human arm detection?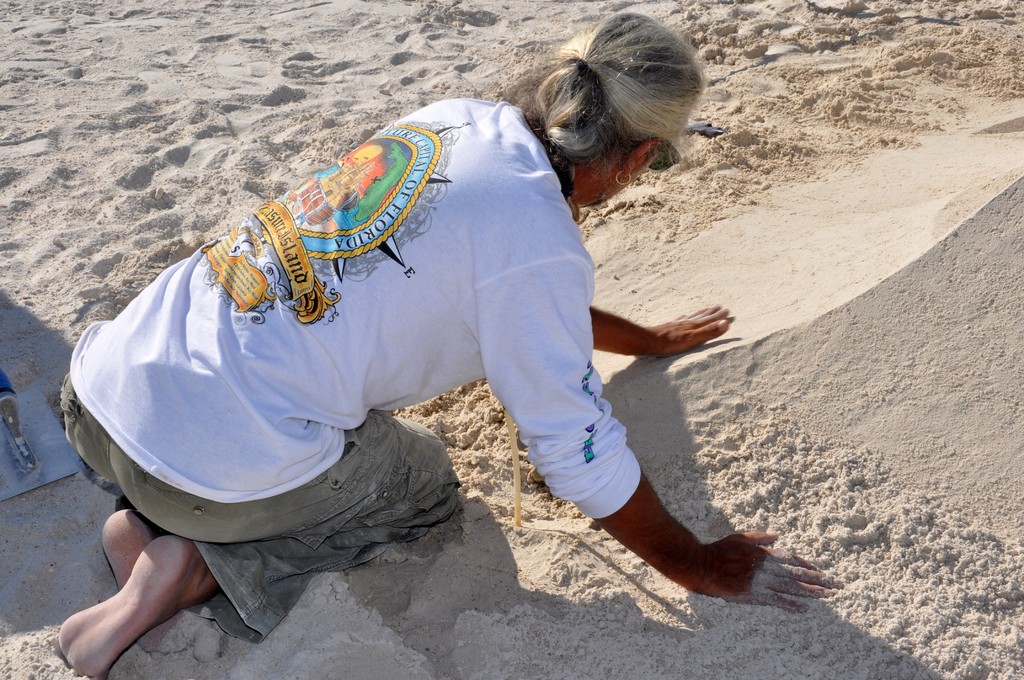
select_region(458, 254, 844, 615)
